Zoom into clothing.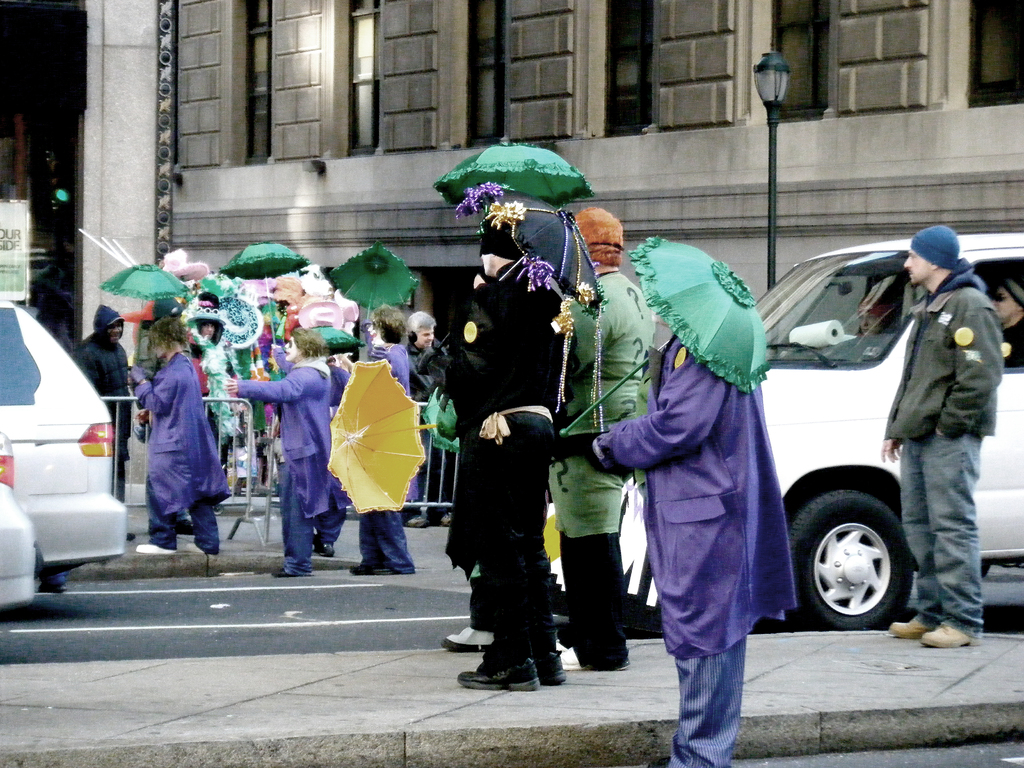
Zoom target: box=[230, 362, 328, 581].
